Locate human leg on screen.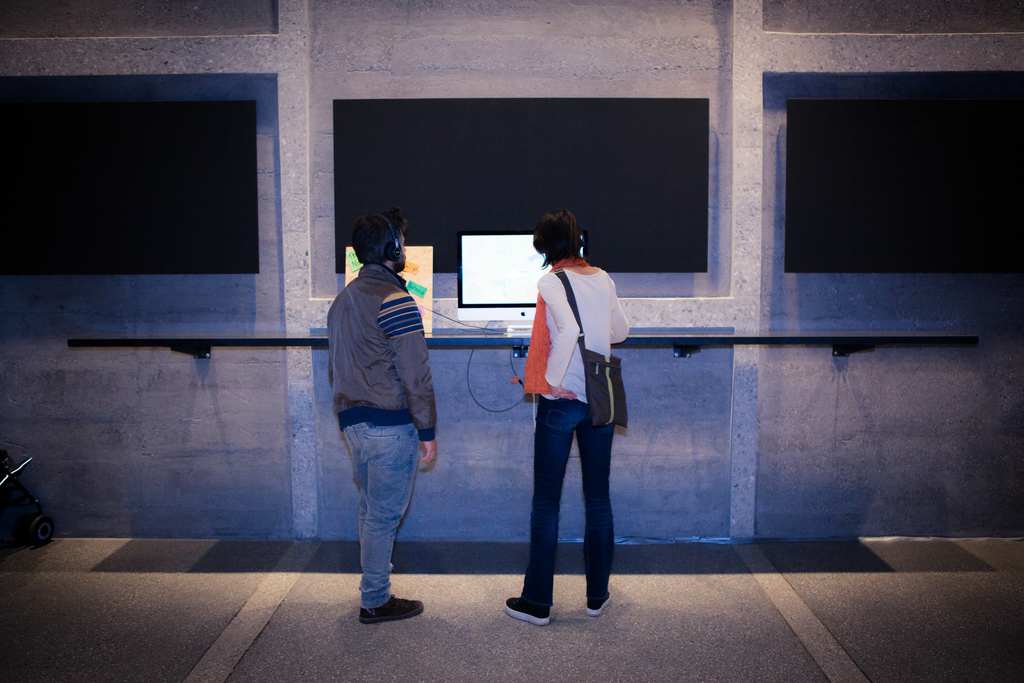
On screen at (343, 420, 429, 621).
